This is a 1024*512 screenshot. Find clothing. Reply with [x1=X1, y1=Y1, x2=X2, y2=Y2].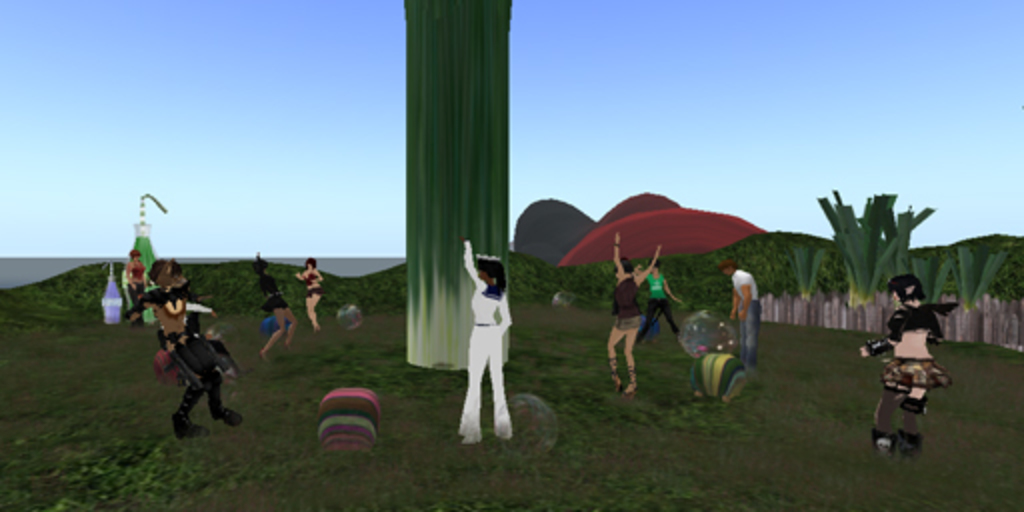
[x1=612, y1=276, x2=646, y2=336].
